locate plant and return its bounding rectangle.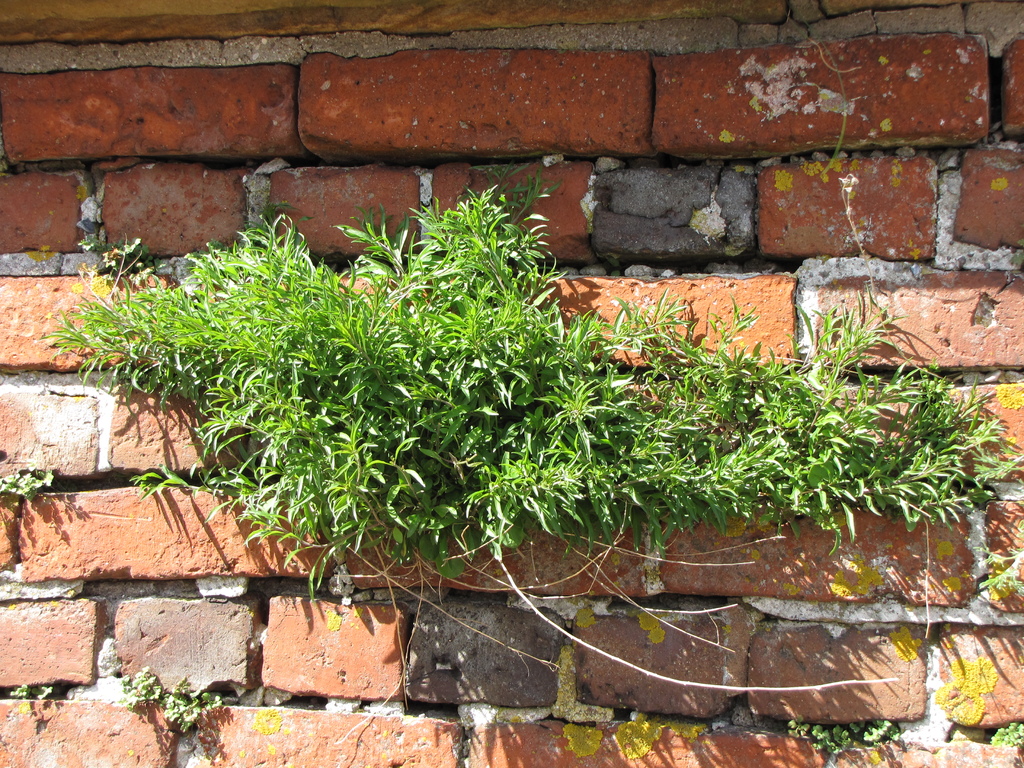
<bbox>792, 717, 888, 759</bbox>.
